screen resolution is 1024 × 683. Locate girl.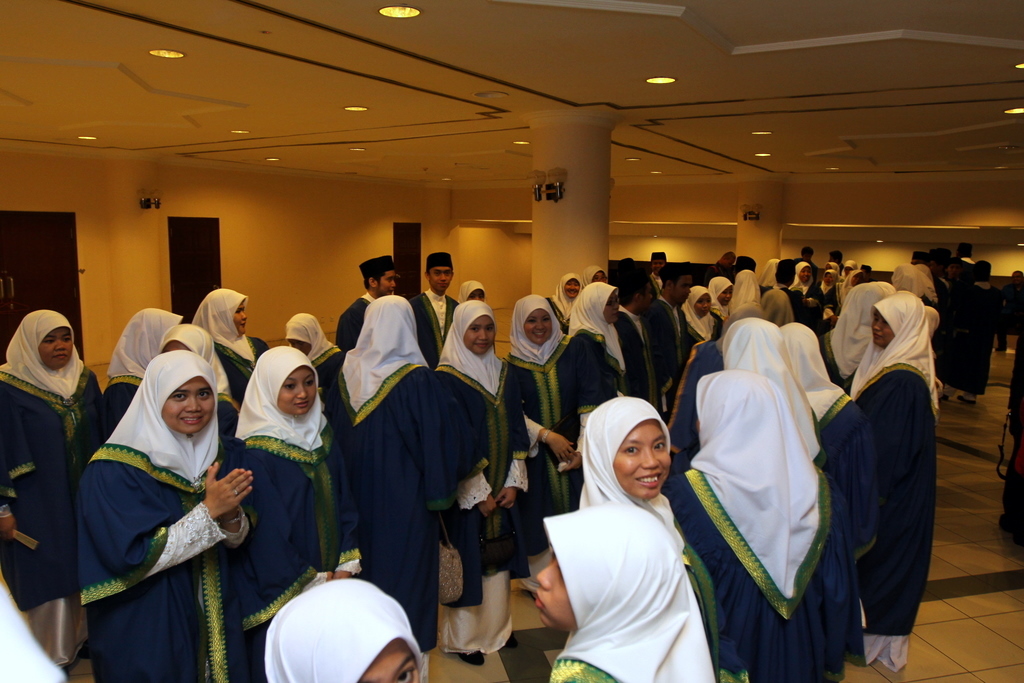
<bbox>78, 349, 254, 682</bbox>.
